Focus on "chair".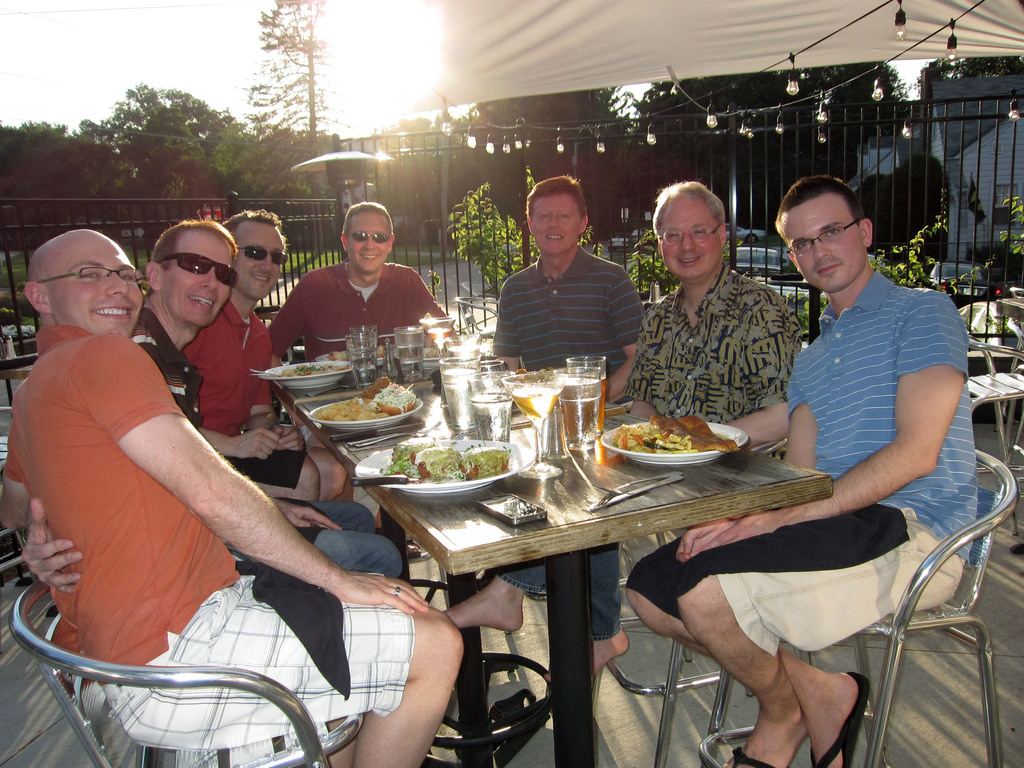
Focused at 12:582:366:767.
